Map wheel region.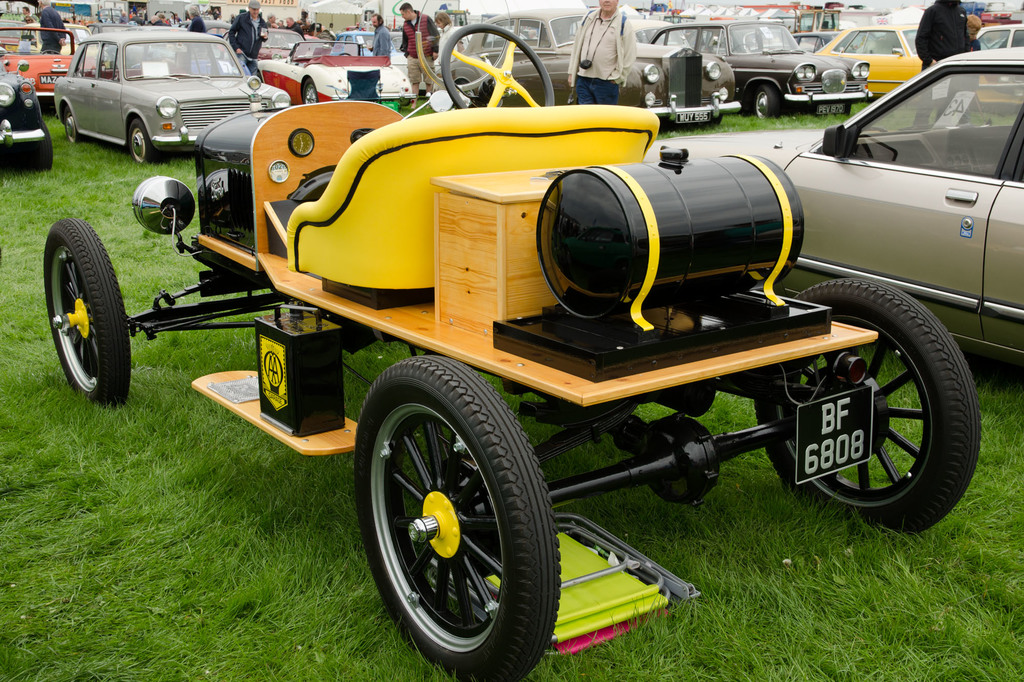
Mapped to bbox(751, 84, 781, 115).
